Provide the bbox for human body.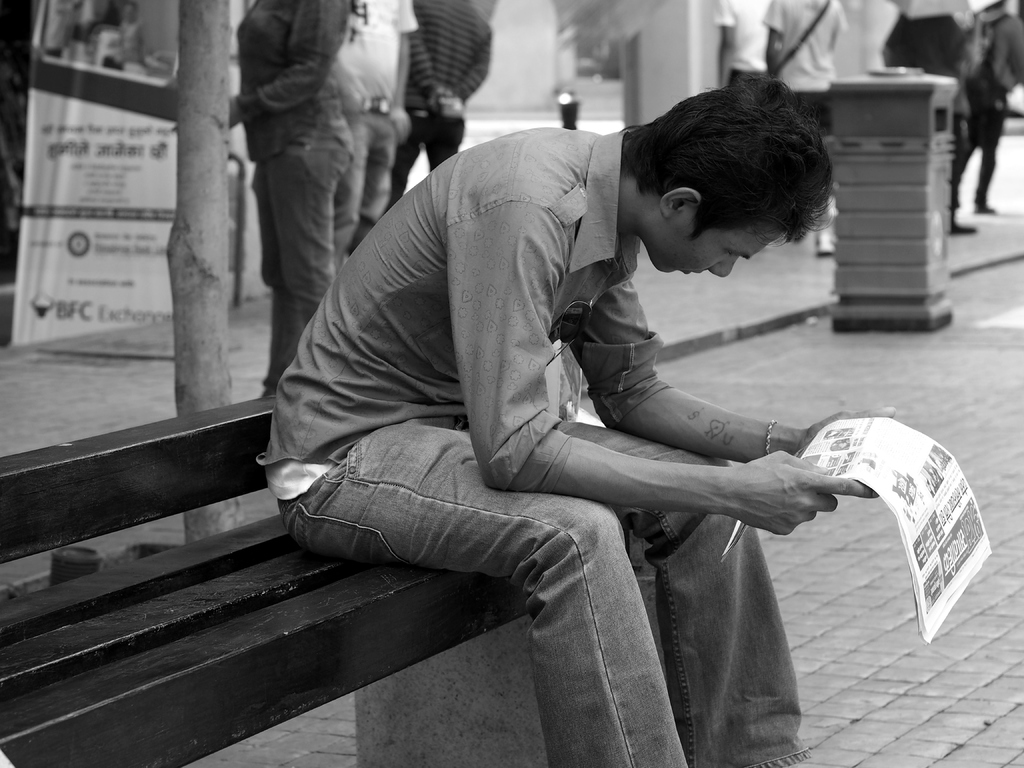
rect(223, 0, 349, 403).
